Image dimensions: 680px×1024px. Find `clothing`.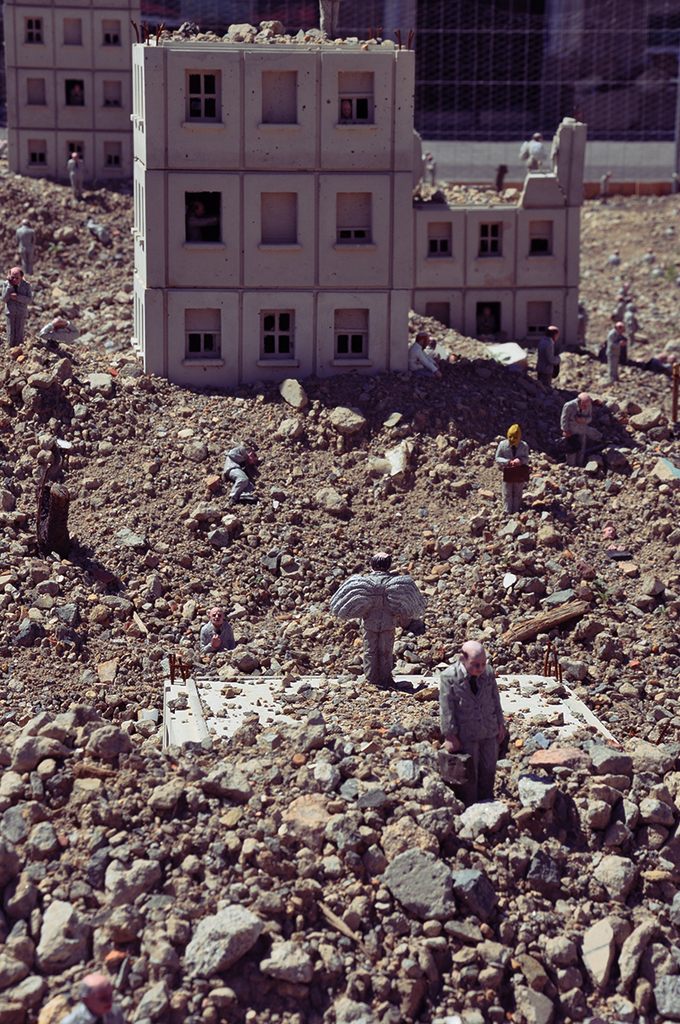
Rect(573, 309, 588, 345).
